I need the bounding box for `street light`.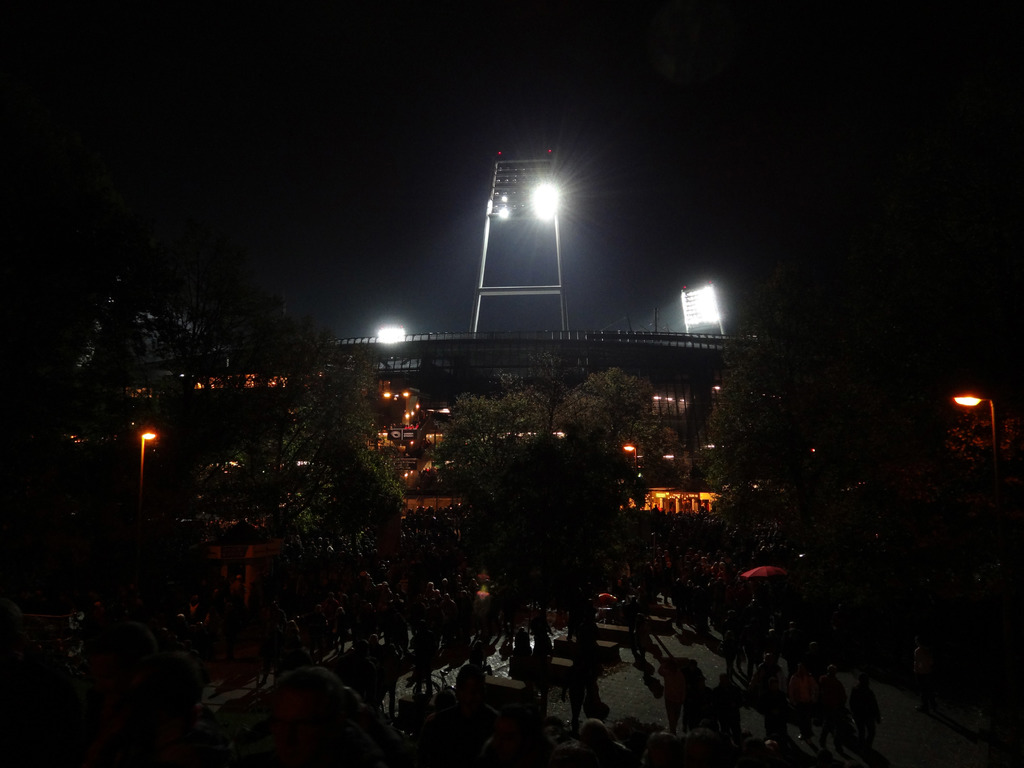
Here it is: region(944, 388, 1001, 458).
